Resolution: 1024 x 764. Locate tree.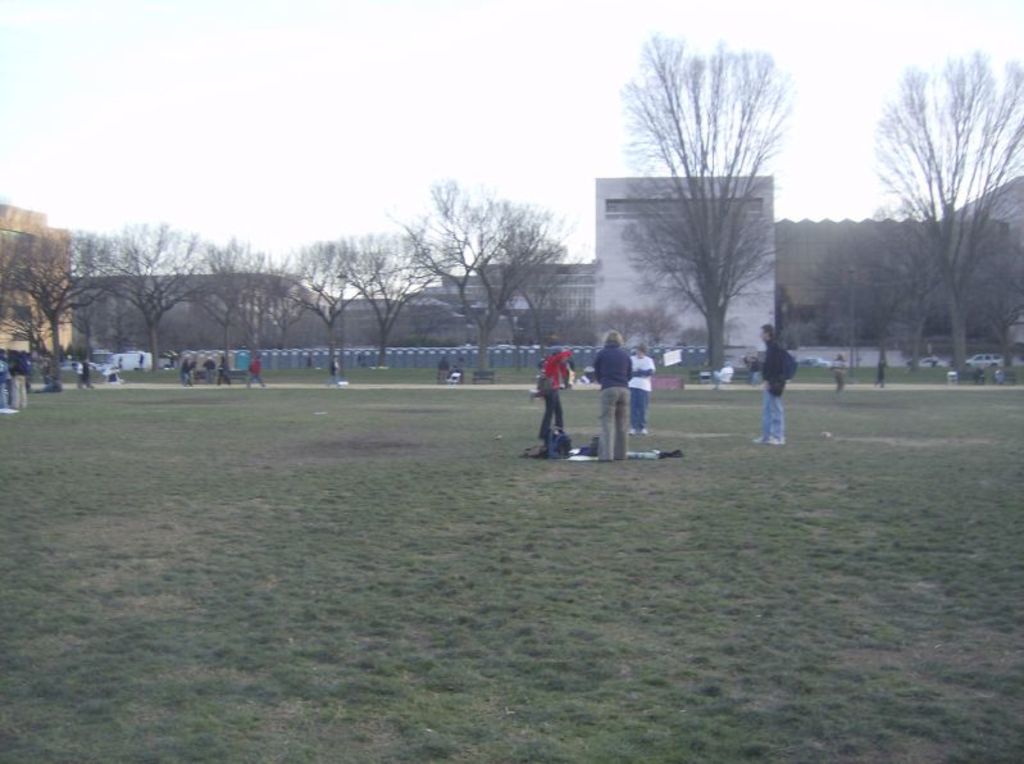
{"x1": 258, "y1": 258, "x2": 310, "y2": 355}.
